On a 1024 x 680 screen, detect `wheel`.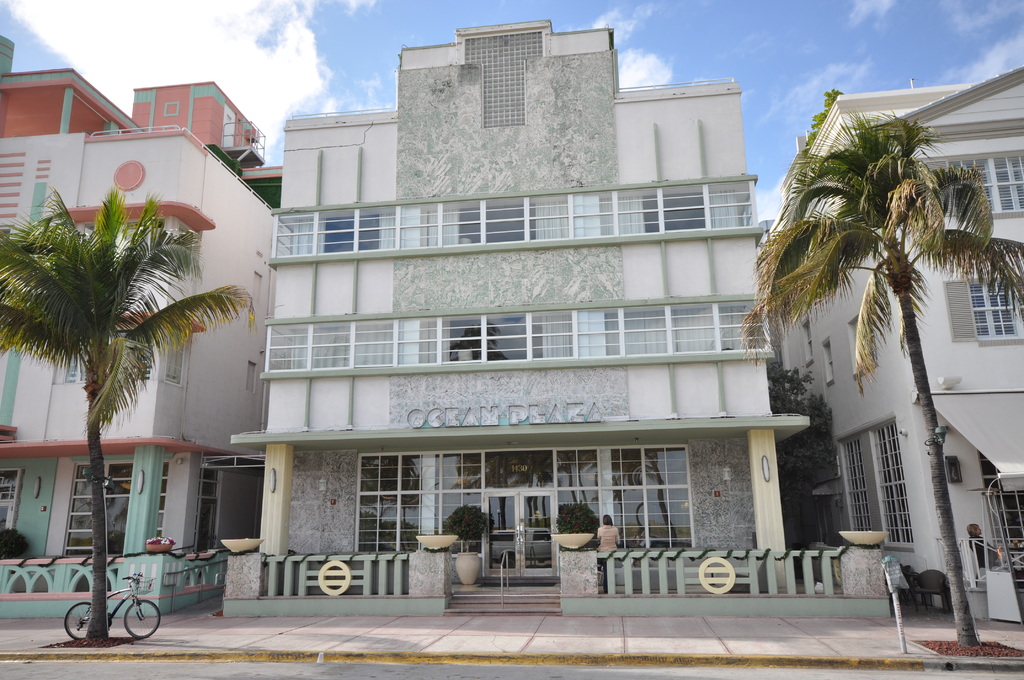
box=[61, 600, 95, 639].
